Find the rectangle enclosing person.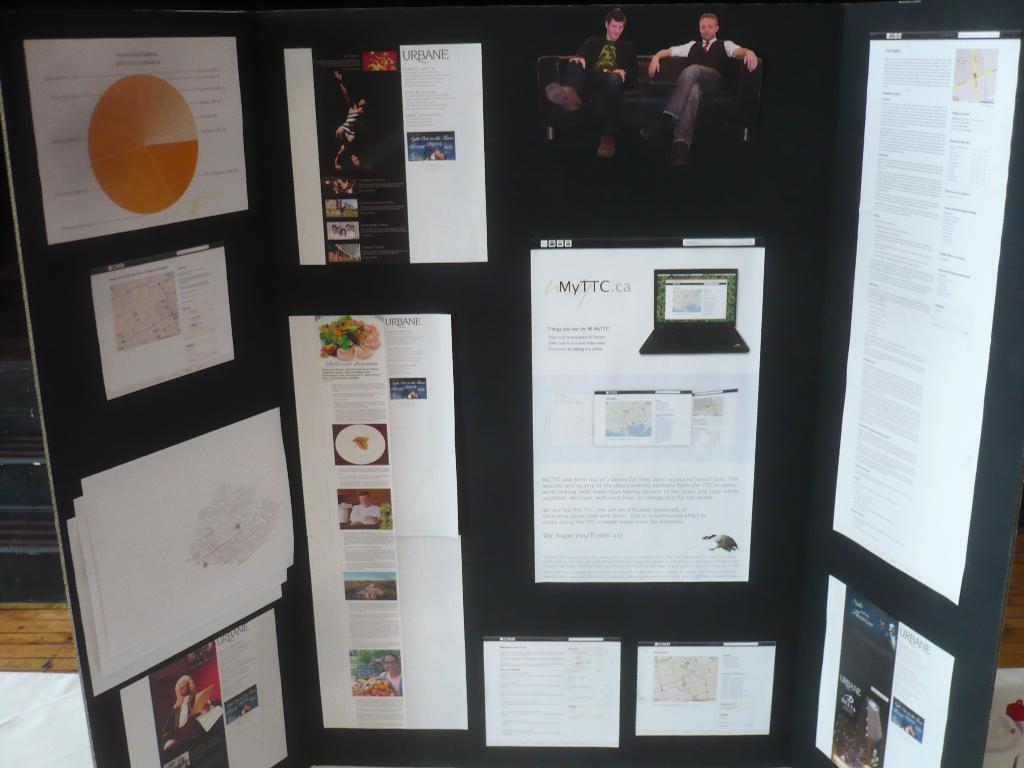
<box>329,67,370,172</box>.
